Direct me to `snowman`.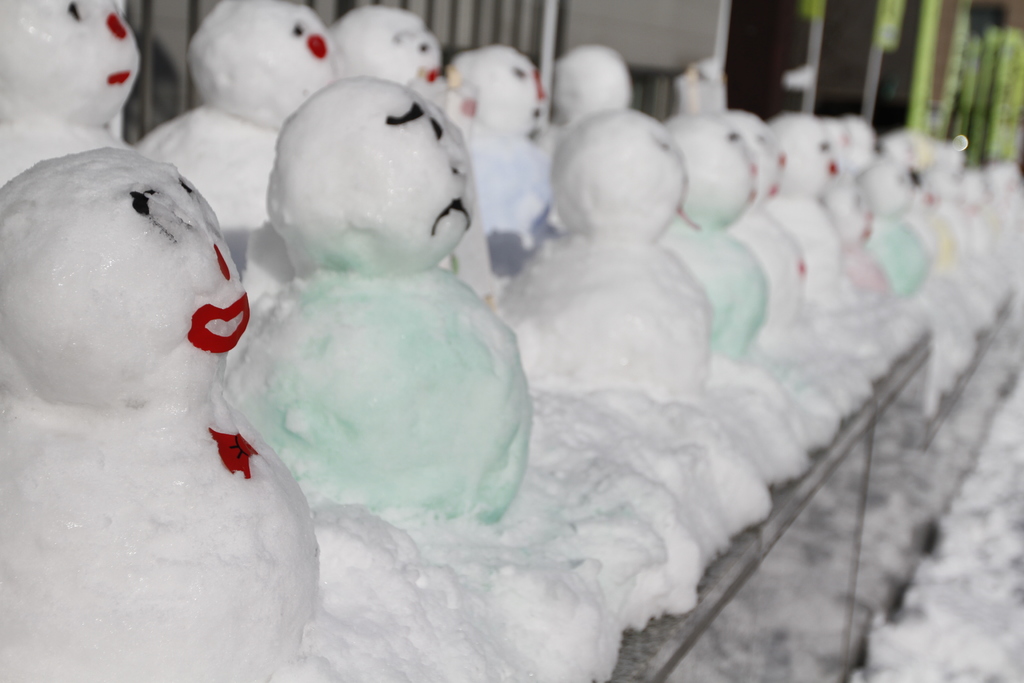
Direction: select_region(429, 34, 567, 164).
